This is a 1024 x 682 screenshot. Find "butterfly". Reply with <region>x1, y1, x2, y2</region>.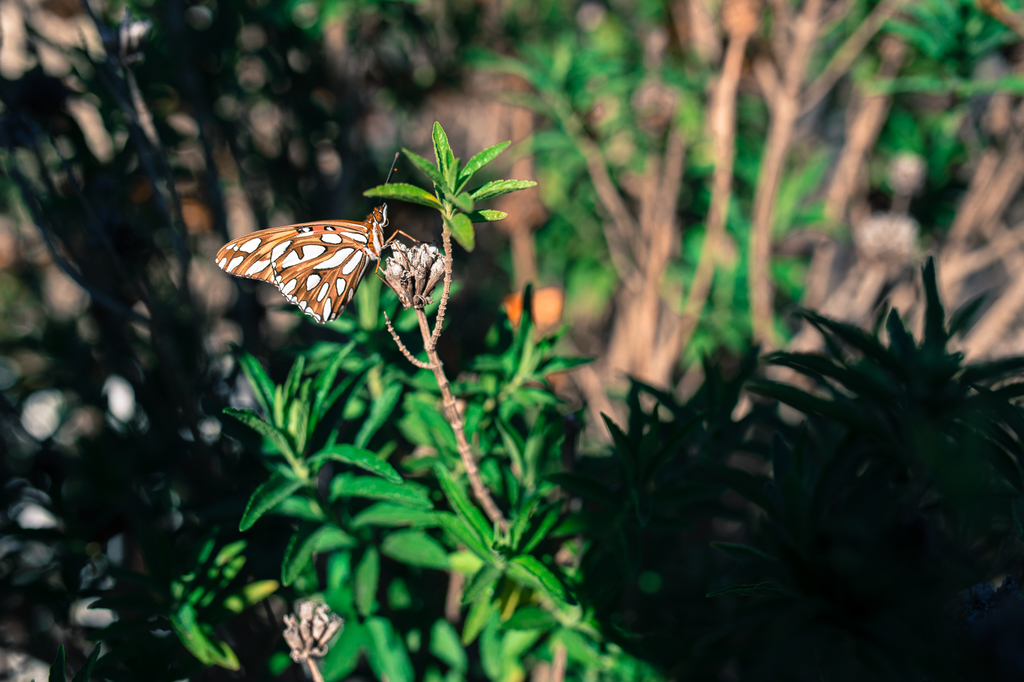
<region>216, 194, 411, 326</region>.
